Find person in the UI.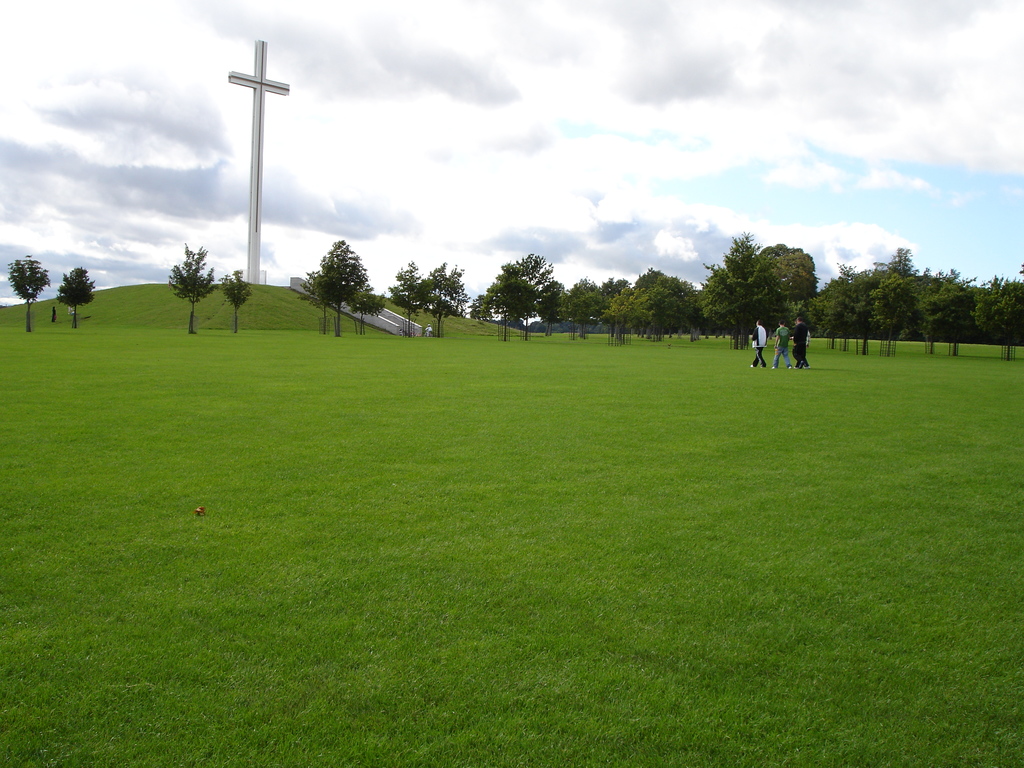
UI element at 769:316:792:374.
